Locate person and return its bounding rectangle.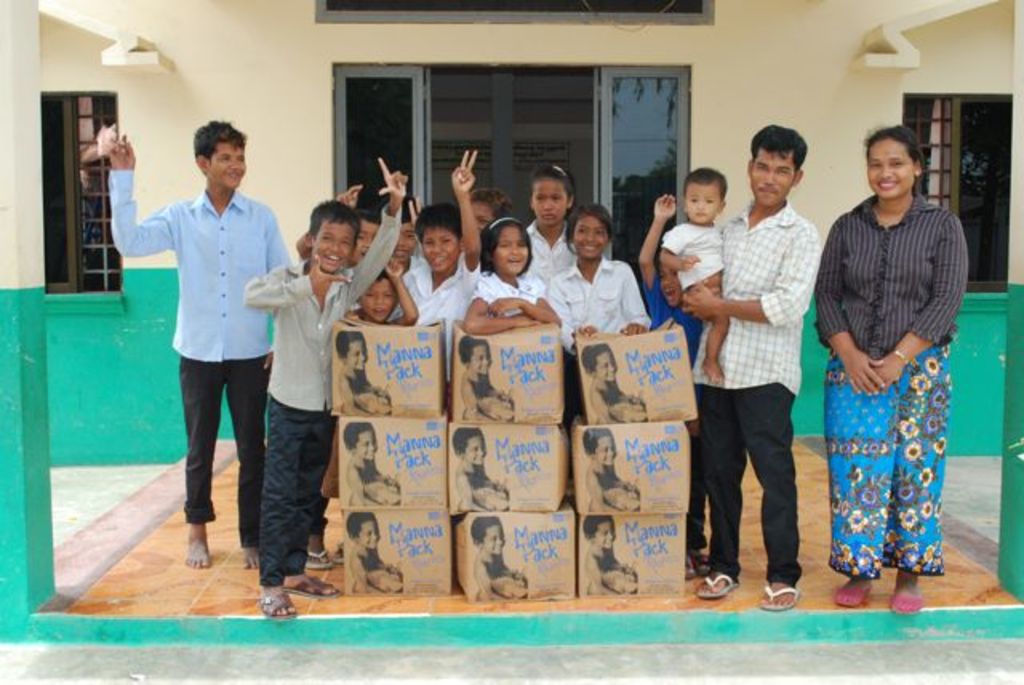
detection(544, 203, 648, 424).
